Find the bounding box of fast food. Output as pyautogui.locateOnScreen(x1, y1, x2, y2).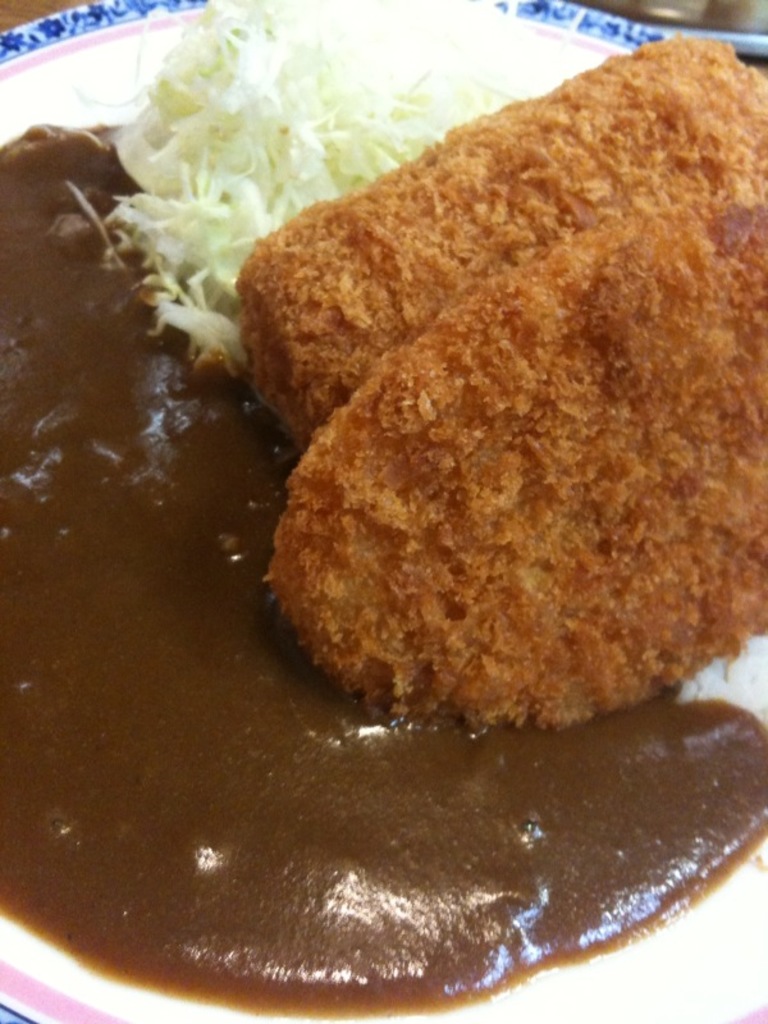
pyautogui.locateOnScreen(40, 9, 767, 923).
